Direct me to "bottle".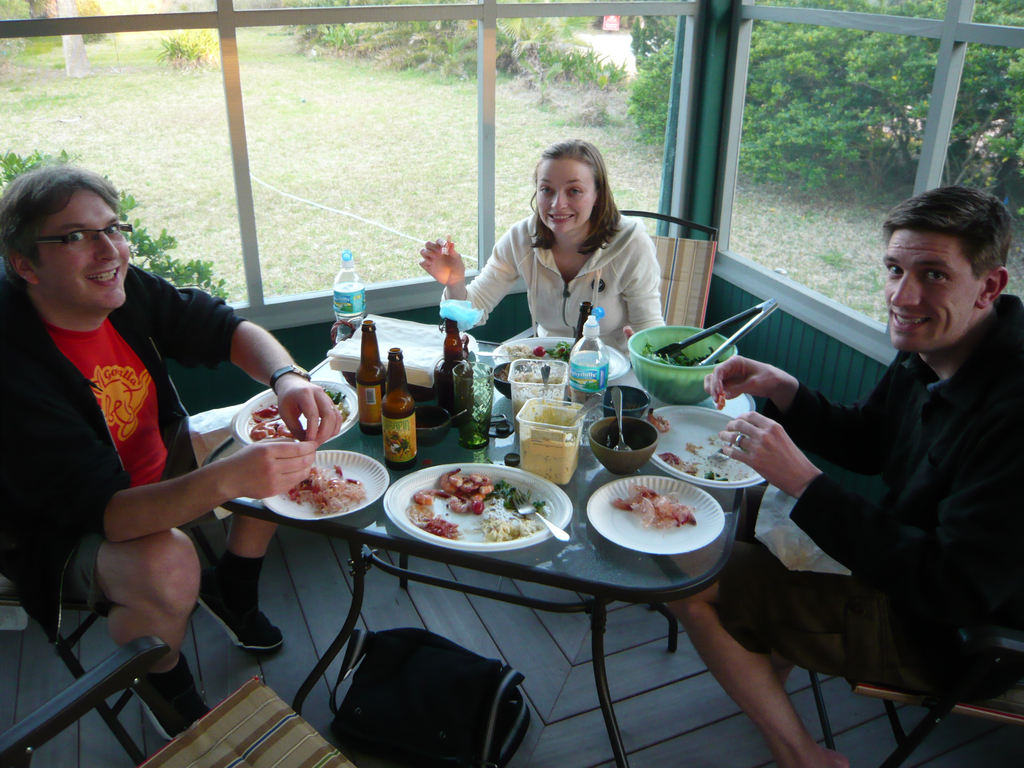
Direction: x1=386 y1=344 x2=417 y2=470.
